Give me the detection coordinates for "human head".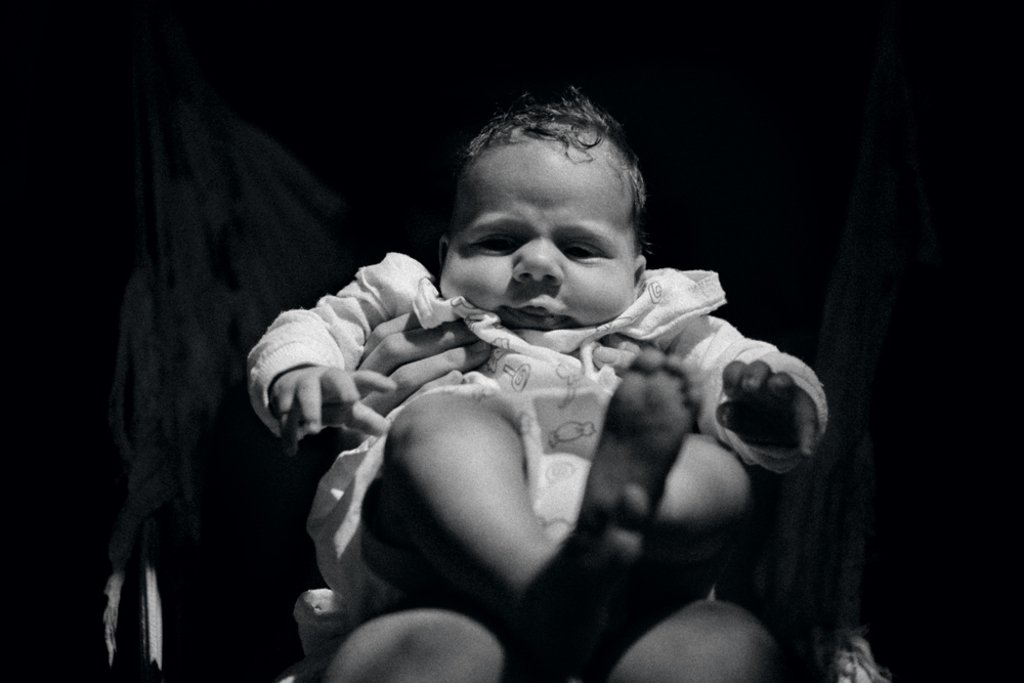
box=[424, 101, 684, 365].
